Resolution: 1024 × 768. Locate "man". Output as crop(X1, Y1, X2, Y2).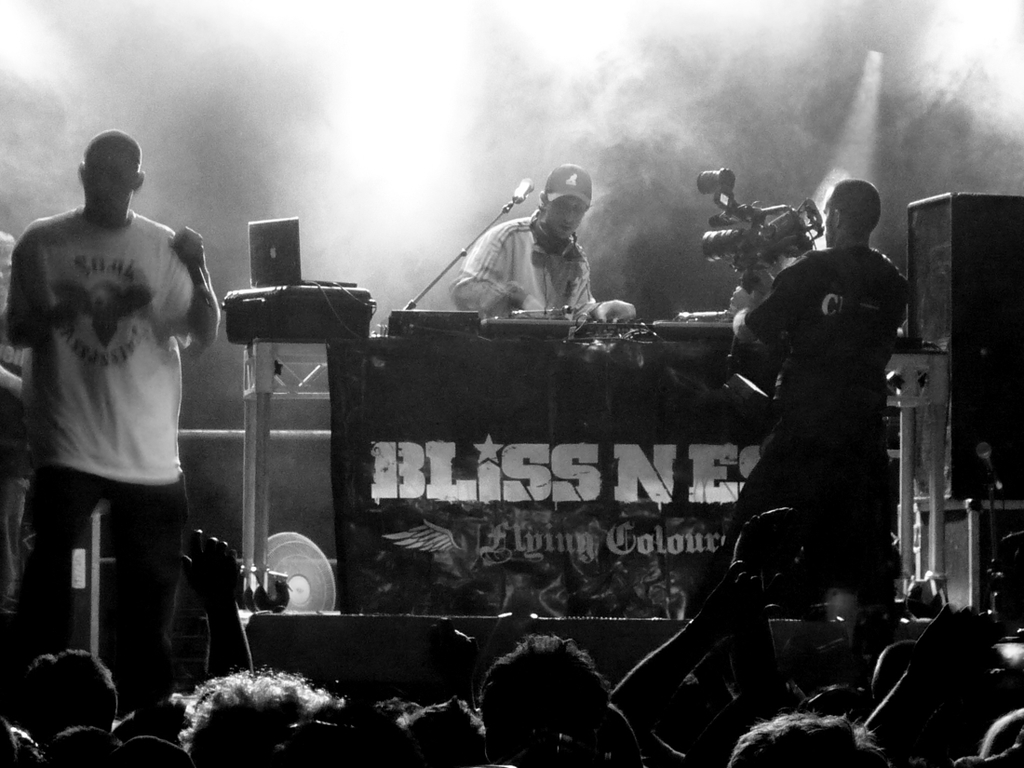
crop(717, 182, 914, 601).
